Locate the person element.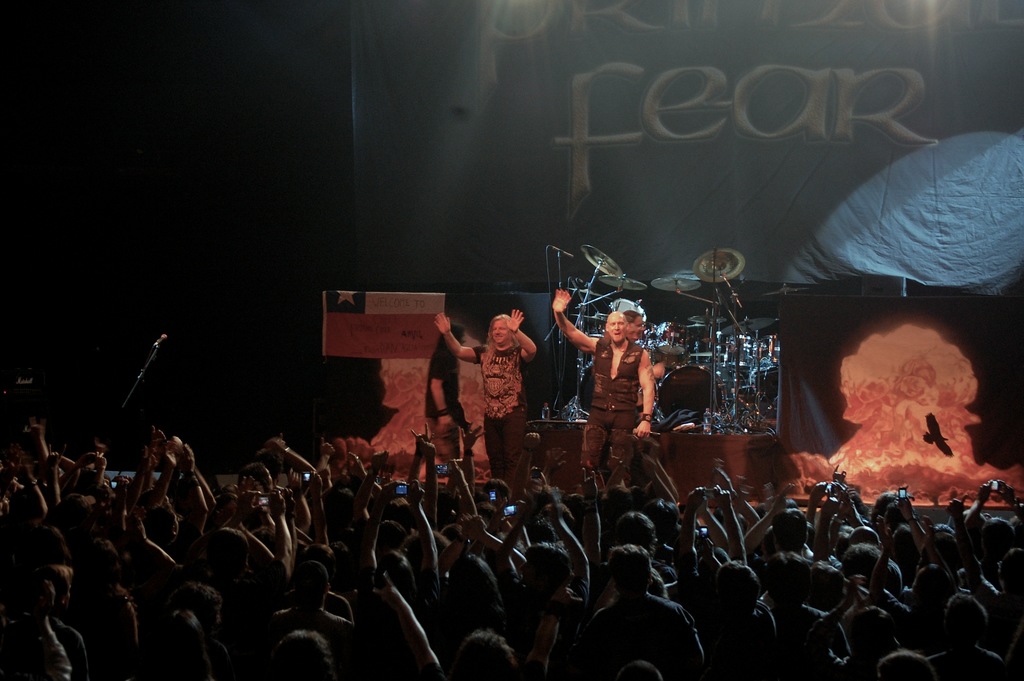
Element bbox: (left=651, top=346, right=726, bottom=439).
